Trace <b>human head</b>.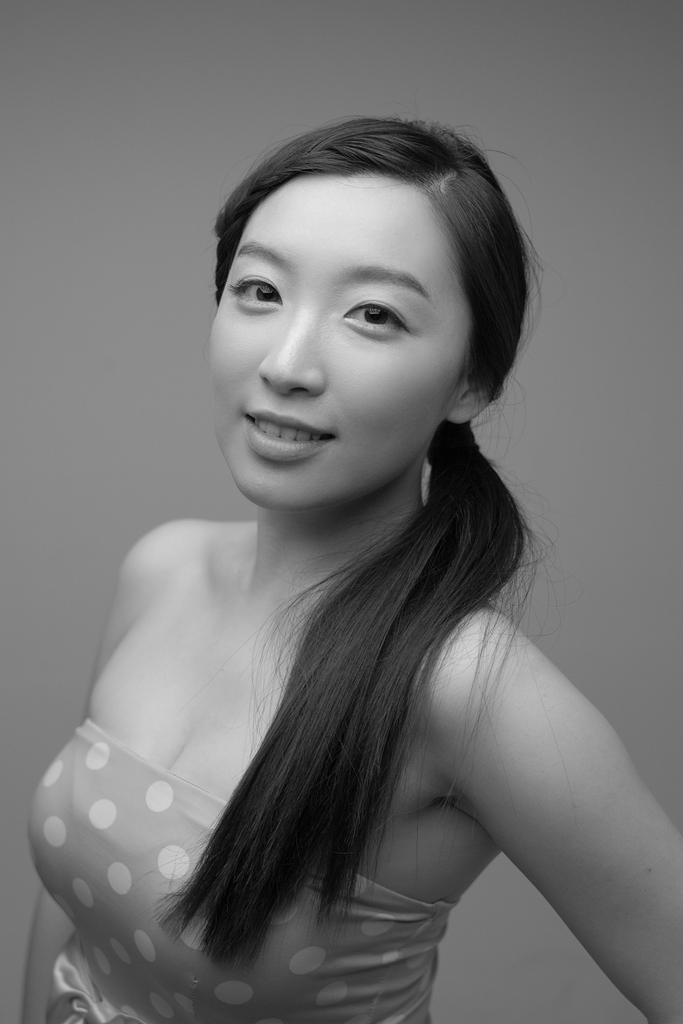
Traced to <region>208, 108, 514, 486</region>.
